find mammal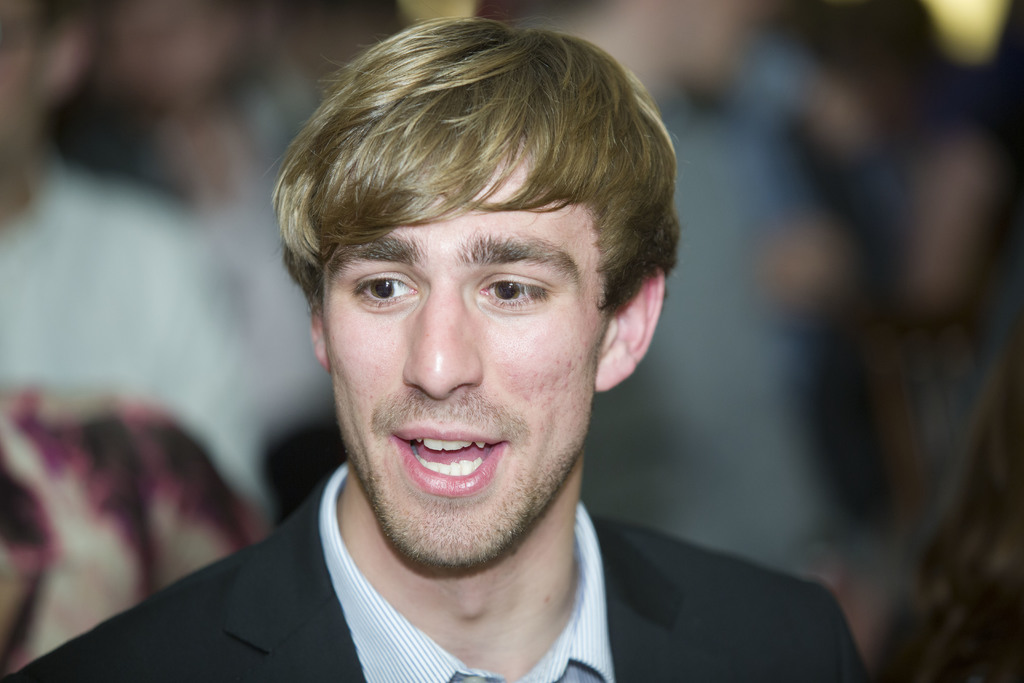
region(3, 22, 890, 680)
